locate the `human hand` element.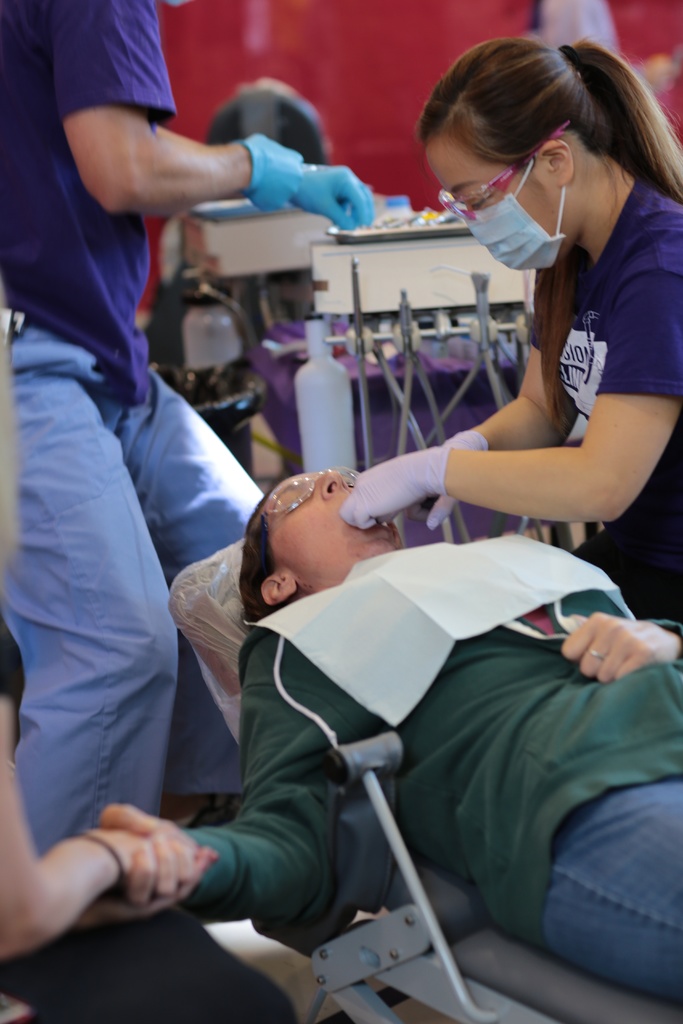
Element bbox: <box>381,436,481,533</box>.
